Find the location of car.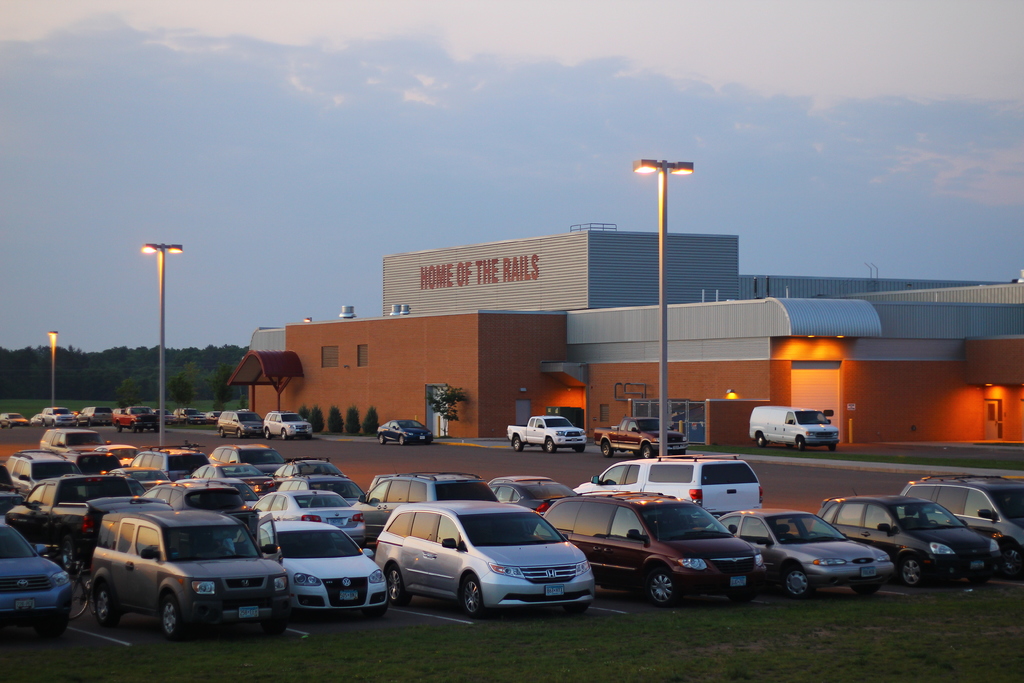
Location: (x1=3, y1=445, x2=84, y2=504).
